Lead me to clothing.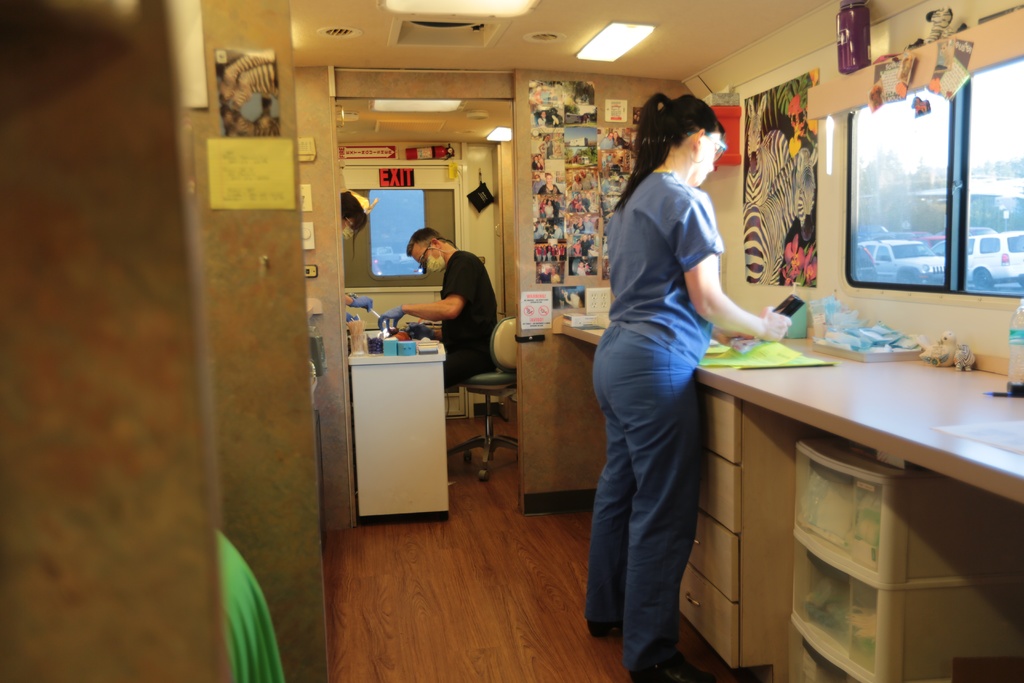
Lead to x1=553, y1=202, x2=561, y2=217.
